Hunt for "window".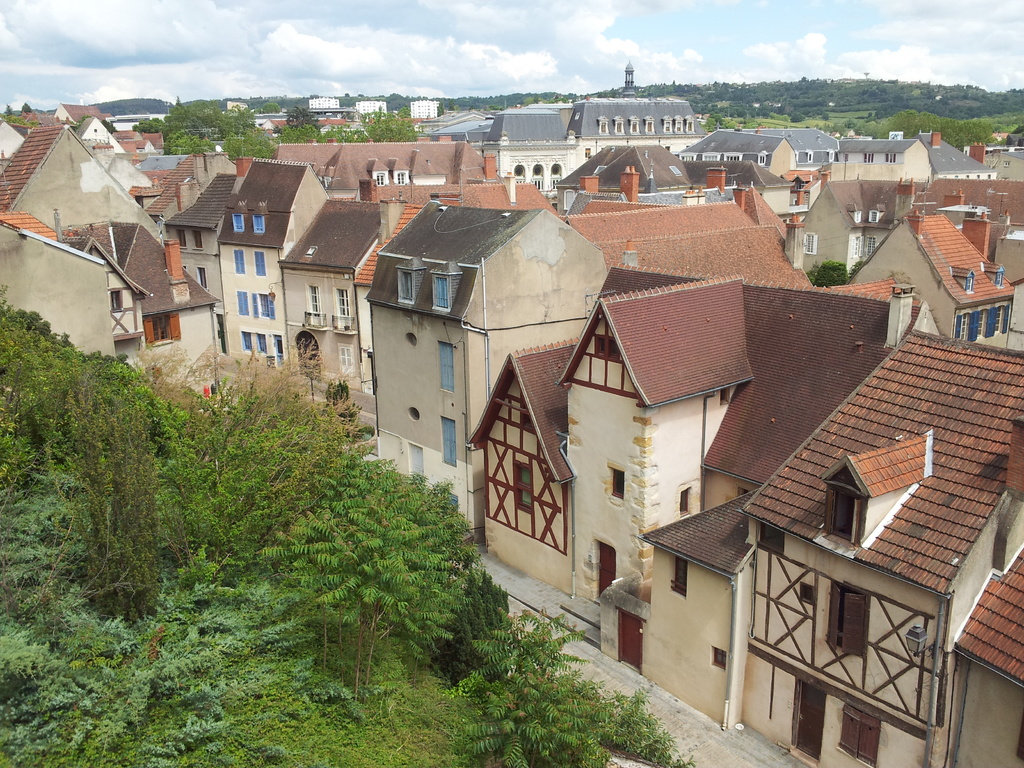
Hunted down at <region>175, 230, 185, 249</region>.
